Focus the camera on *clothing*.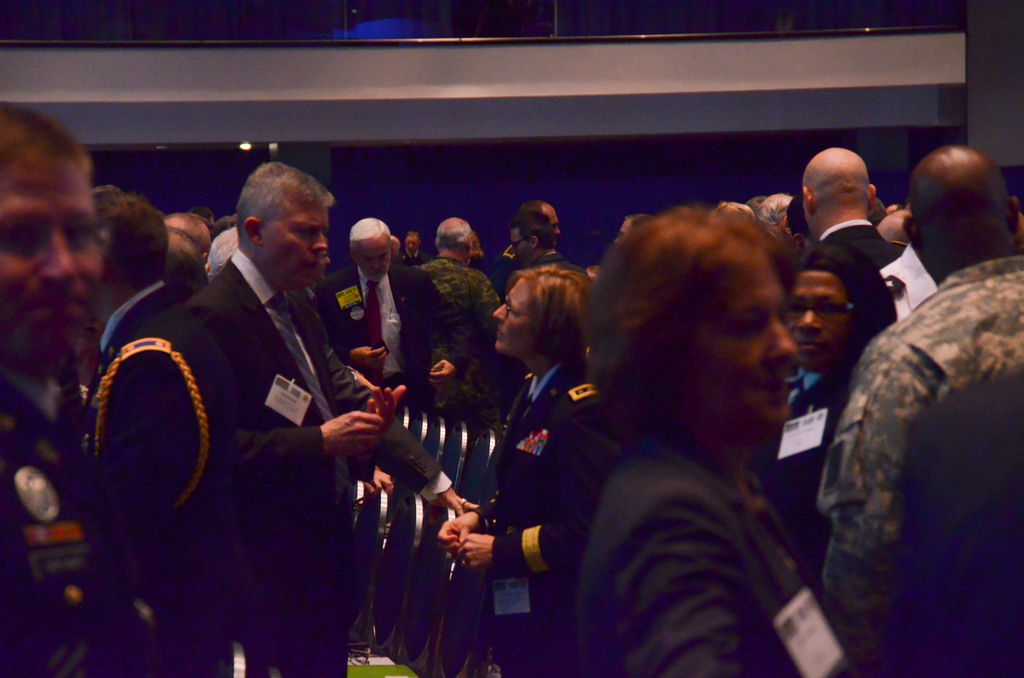
Focus region: [802,210,895,339].
